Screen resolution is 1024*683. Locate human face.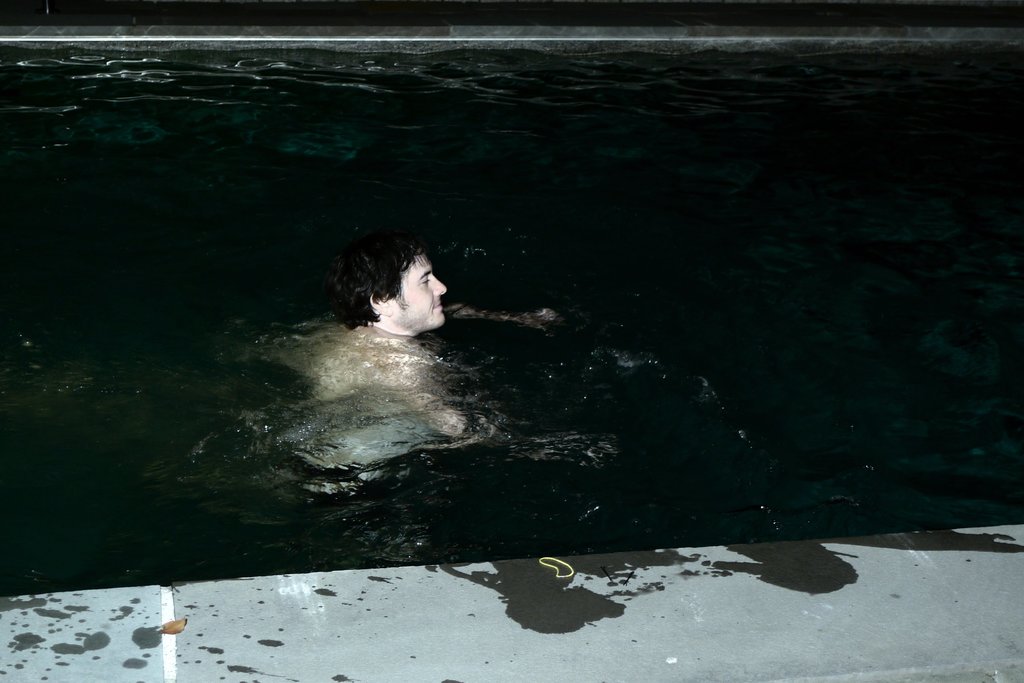
<box>392,250,445,331</box>.
